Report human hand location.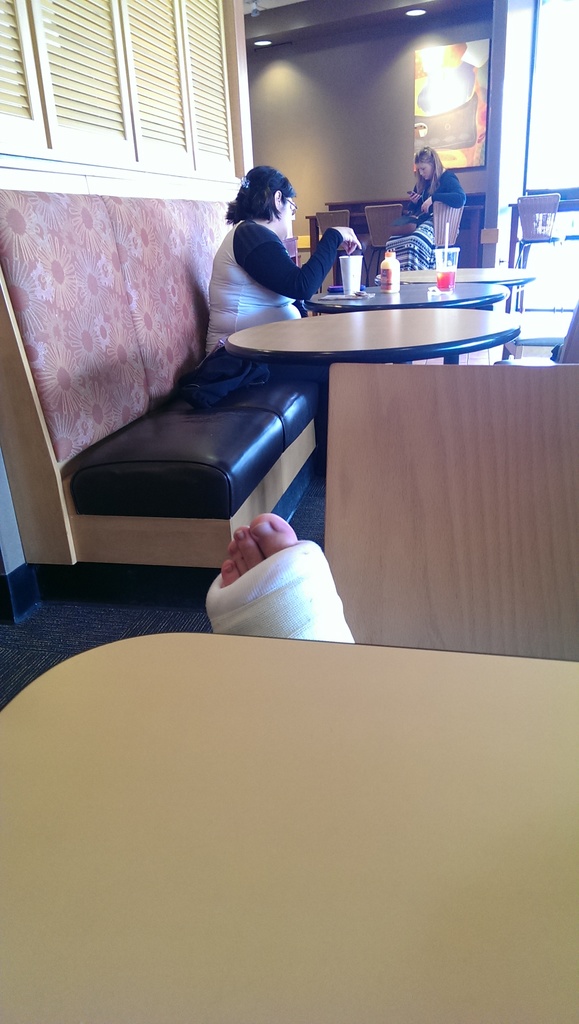
Report: select_region(409, 194, 419, 206).
